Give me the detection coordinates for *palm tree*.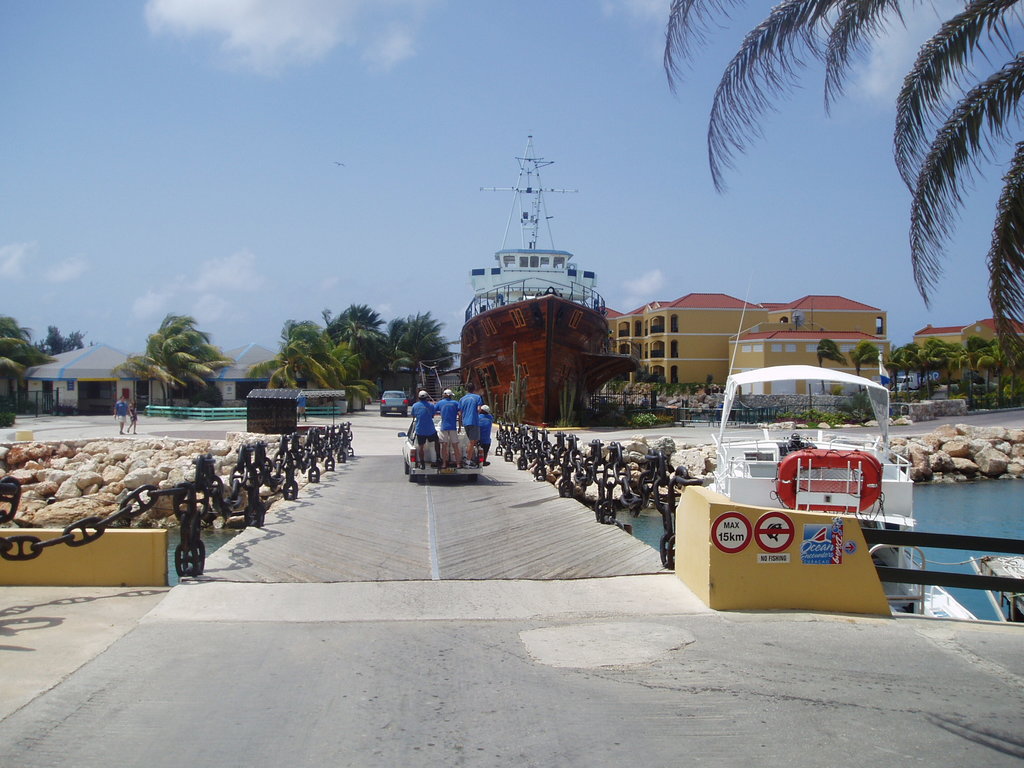
box(282, 307, 346, 417).
